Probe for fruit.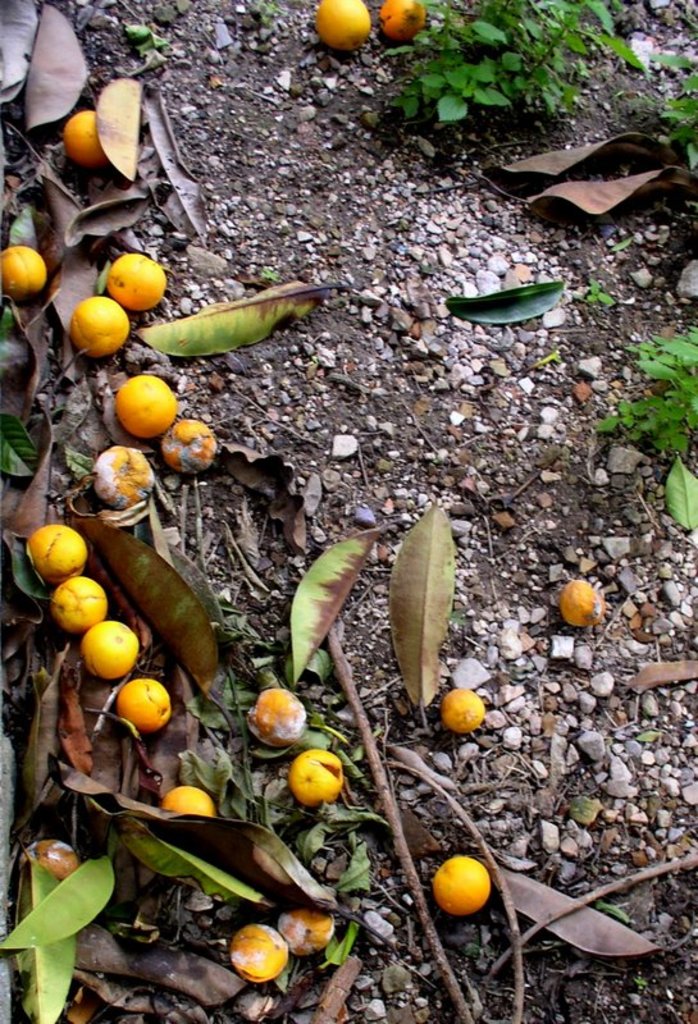
Probe result: select_region(87, 451, 165, 511).
